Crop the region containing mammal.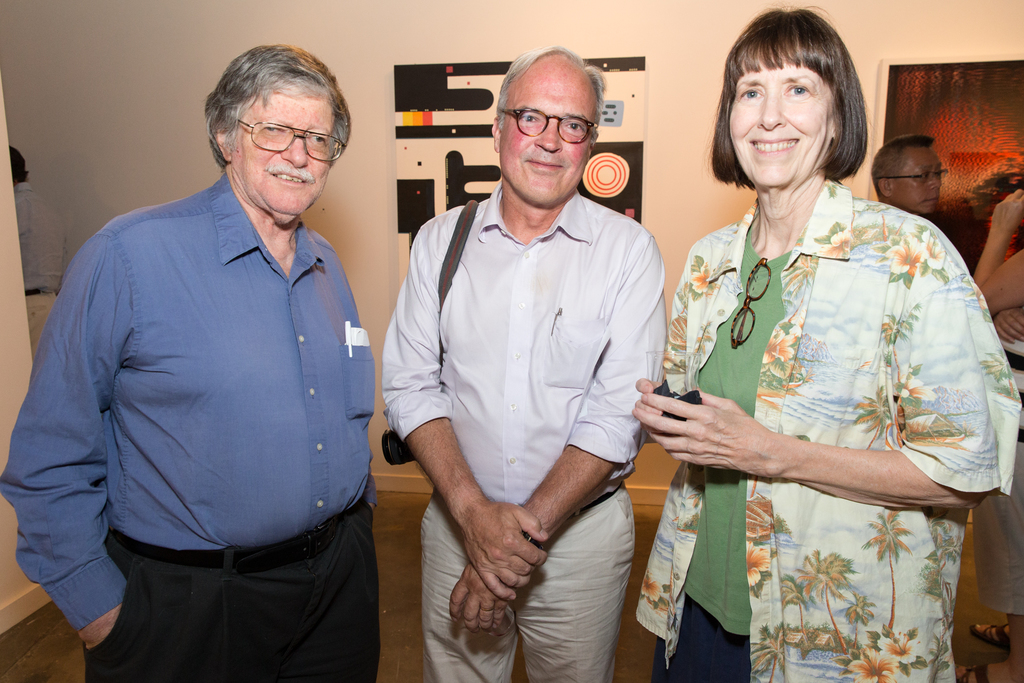
Crop region: {"left": 10, "top": 142, "right": 66, "bottom": 366}.
